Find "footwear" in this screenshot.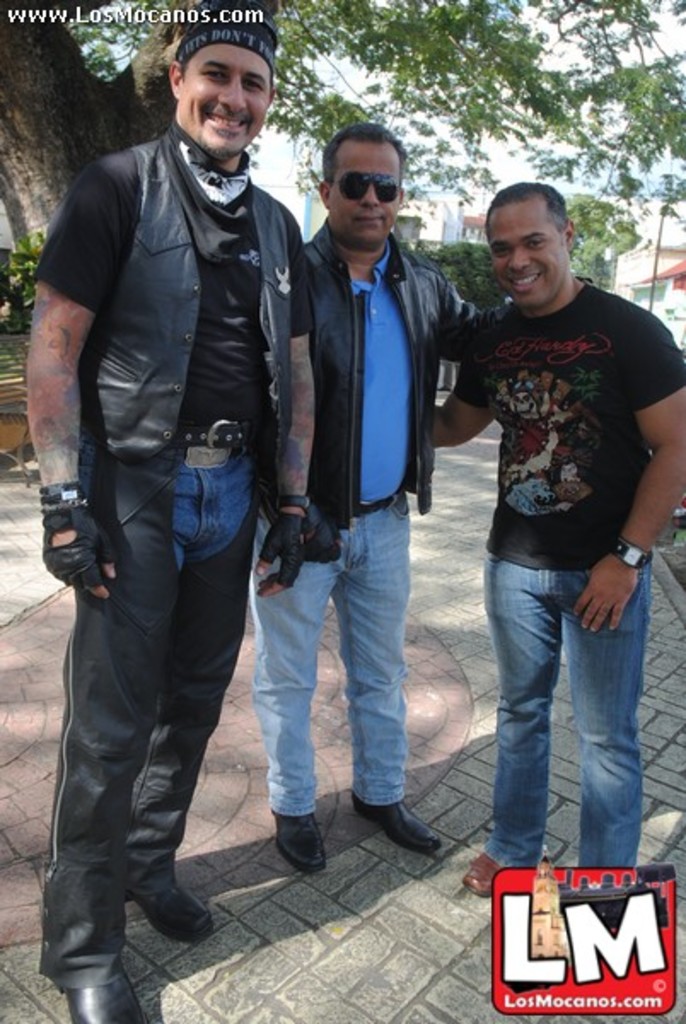
The bounding box for "footwear" is (x1=265, y1=804, x2=328, y2=881).
